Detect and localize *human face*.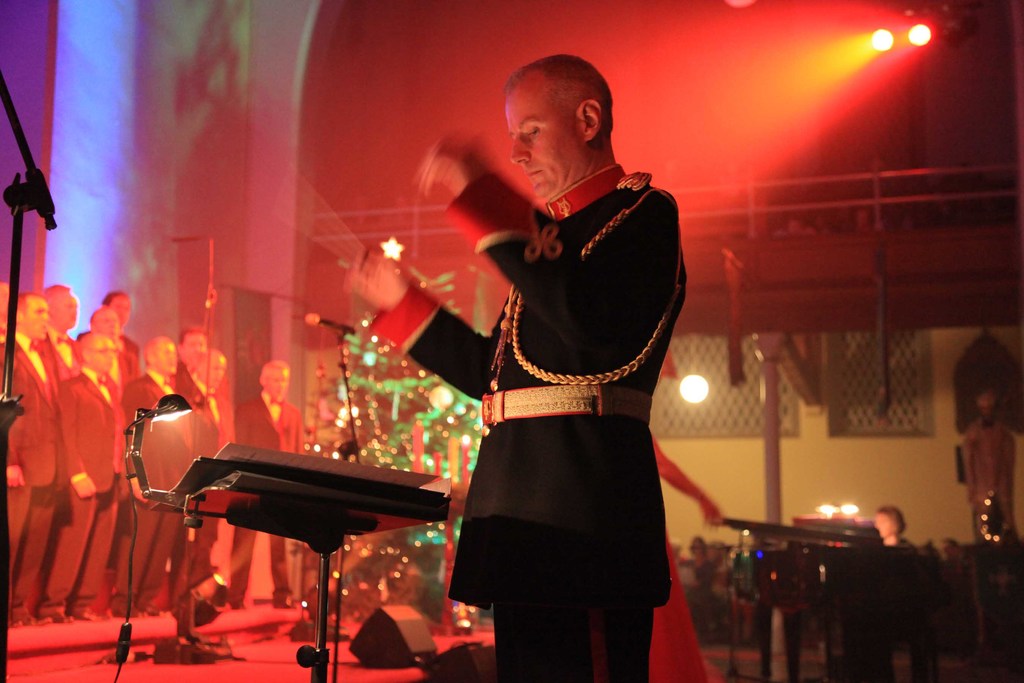
Localized at [22,295,50,336].
